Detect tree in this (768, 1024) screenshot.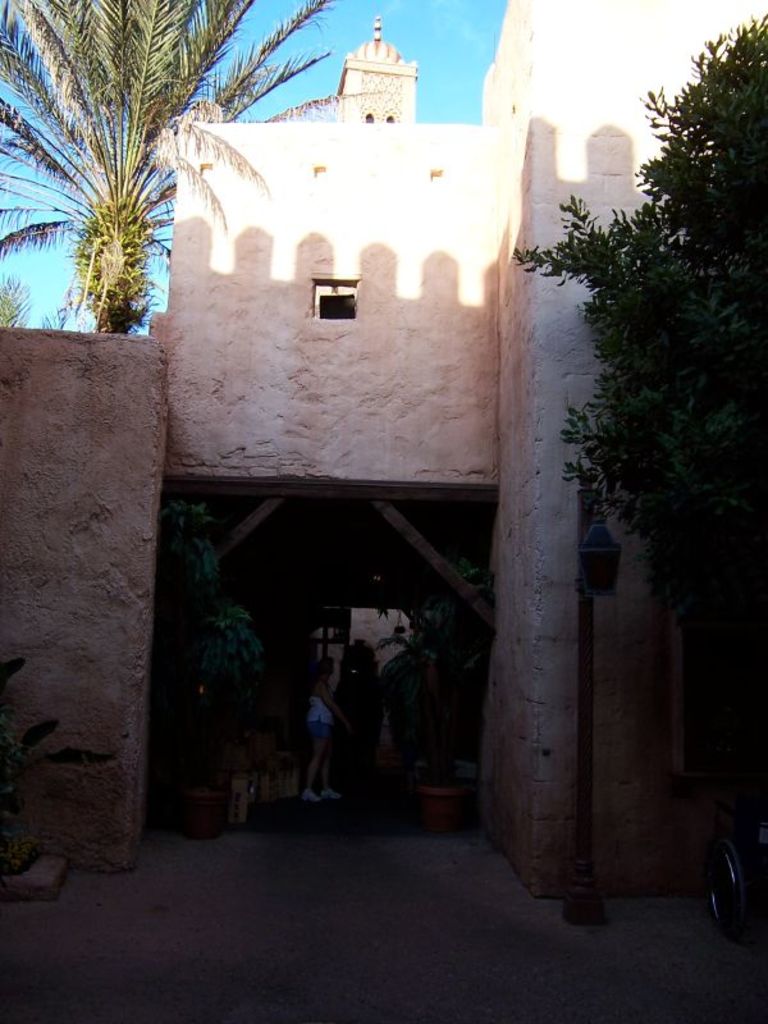
Detection: (15,6,248,370).
